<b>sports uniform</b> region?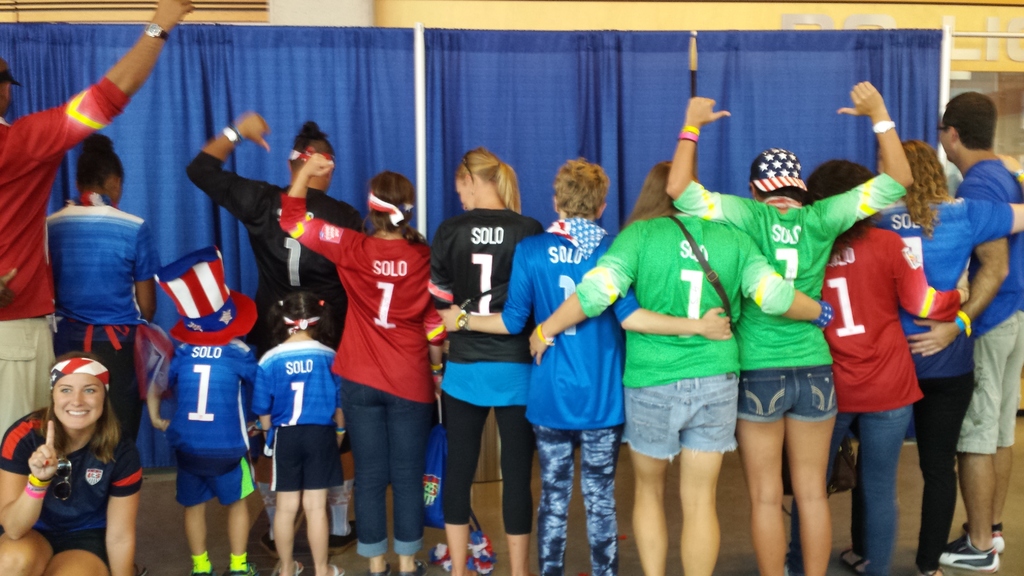
x1=430 y1=204 x2=548 y2=364
